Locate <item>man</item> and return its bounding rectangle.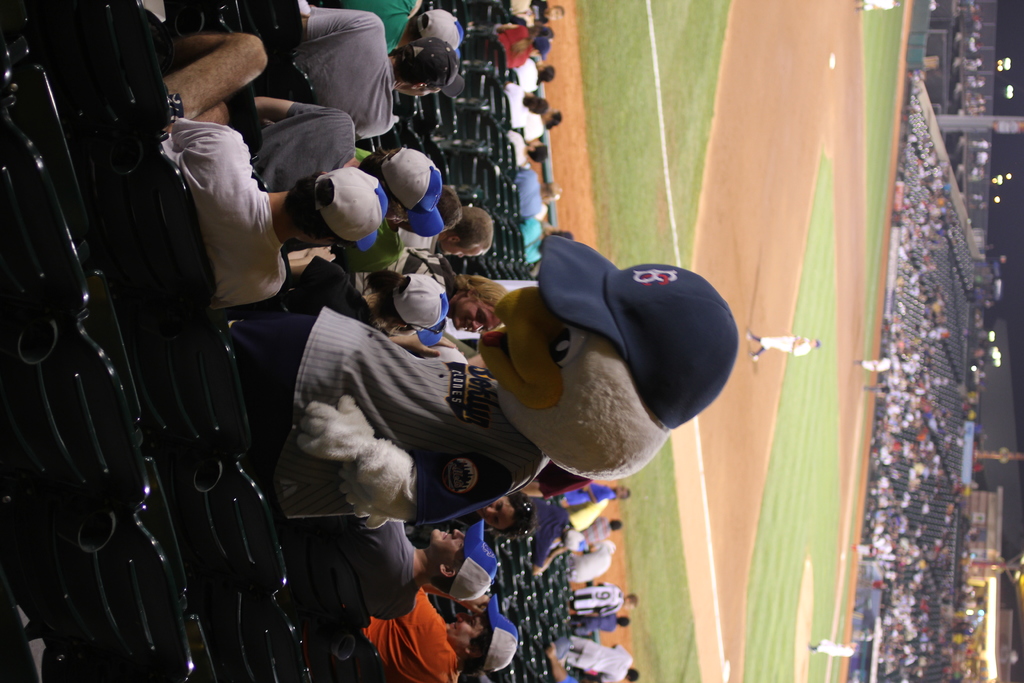
[left=559, top=481, right=632, bottom=509].
